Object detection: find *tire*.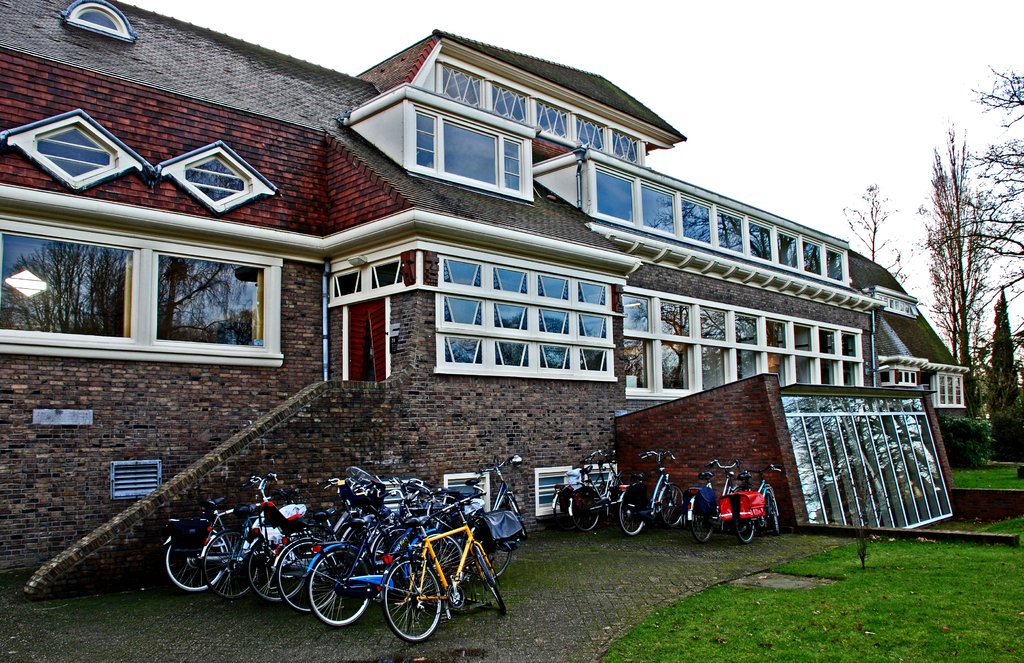
<box>760,486,778,536</box>.
